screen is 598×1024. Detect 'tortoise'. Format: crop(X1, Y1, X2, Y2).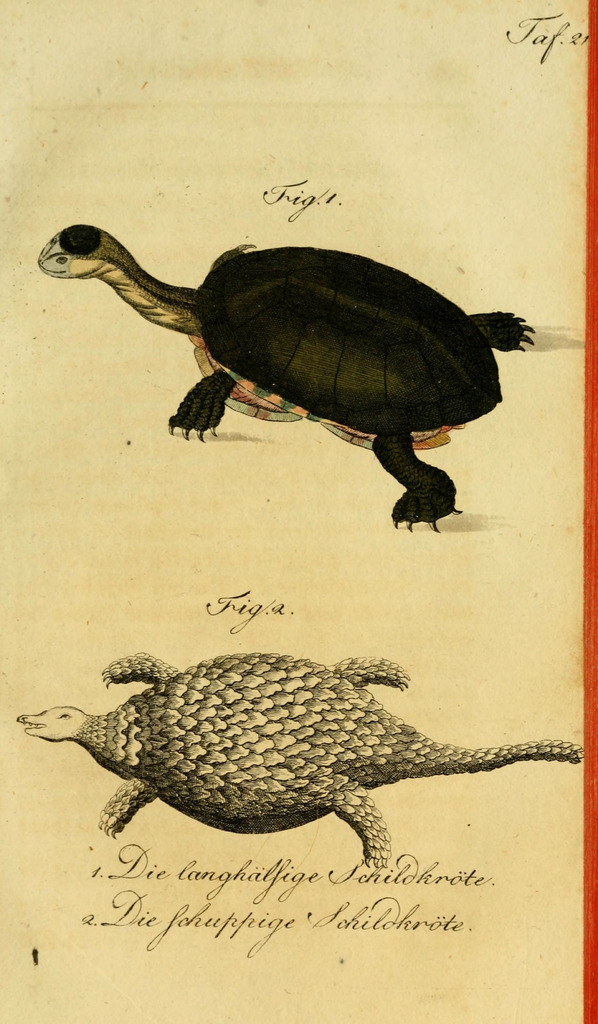
crop(19, 650, 585, 867).
